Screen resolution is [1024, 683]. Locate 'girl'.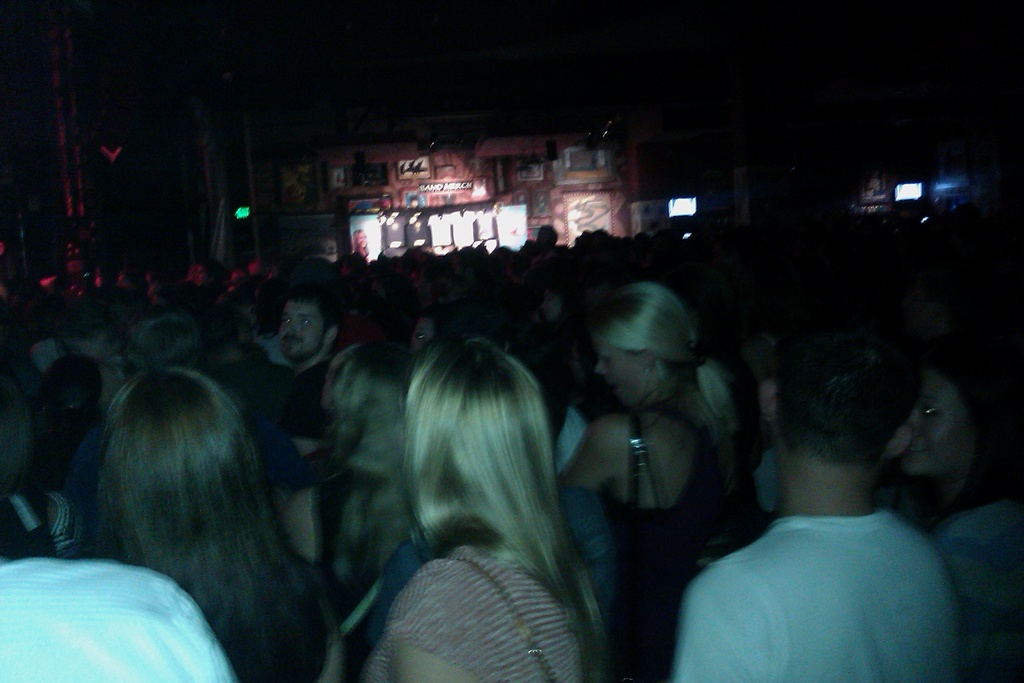
{"left": 93, "top": 358, "right": 343, "bottom": 682}.
